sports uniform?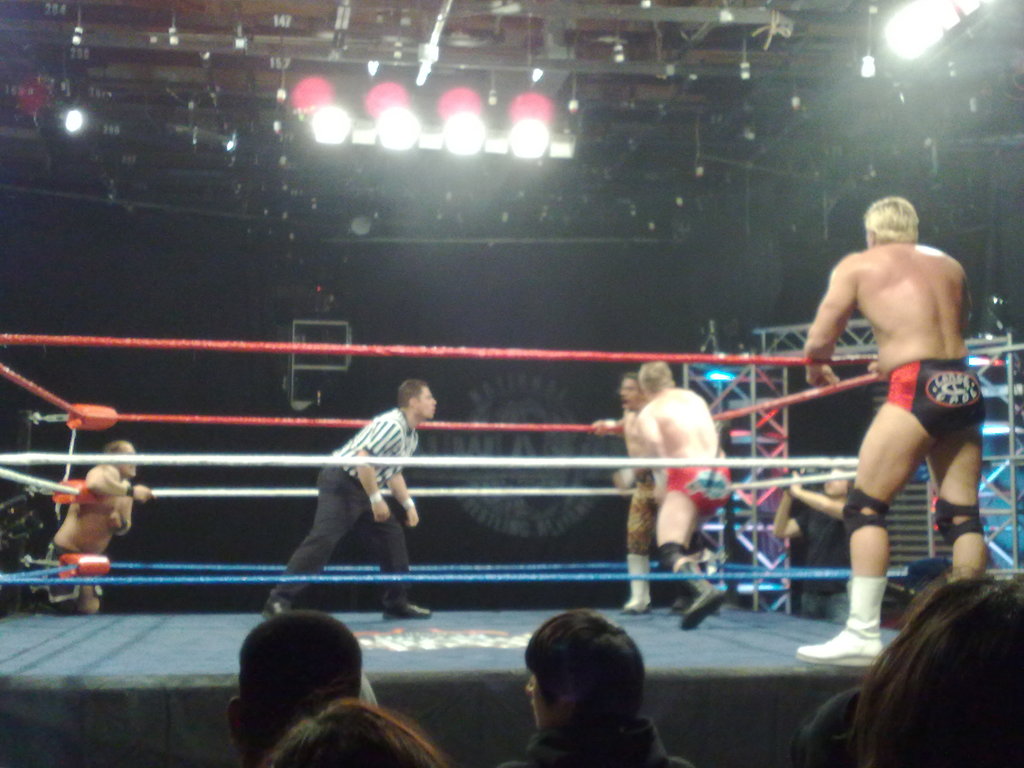
260, 408, 435, 621
